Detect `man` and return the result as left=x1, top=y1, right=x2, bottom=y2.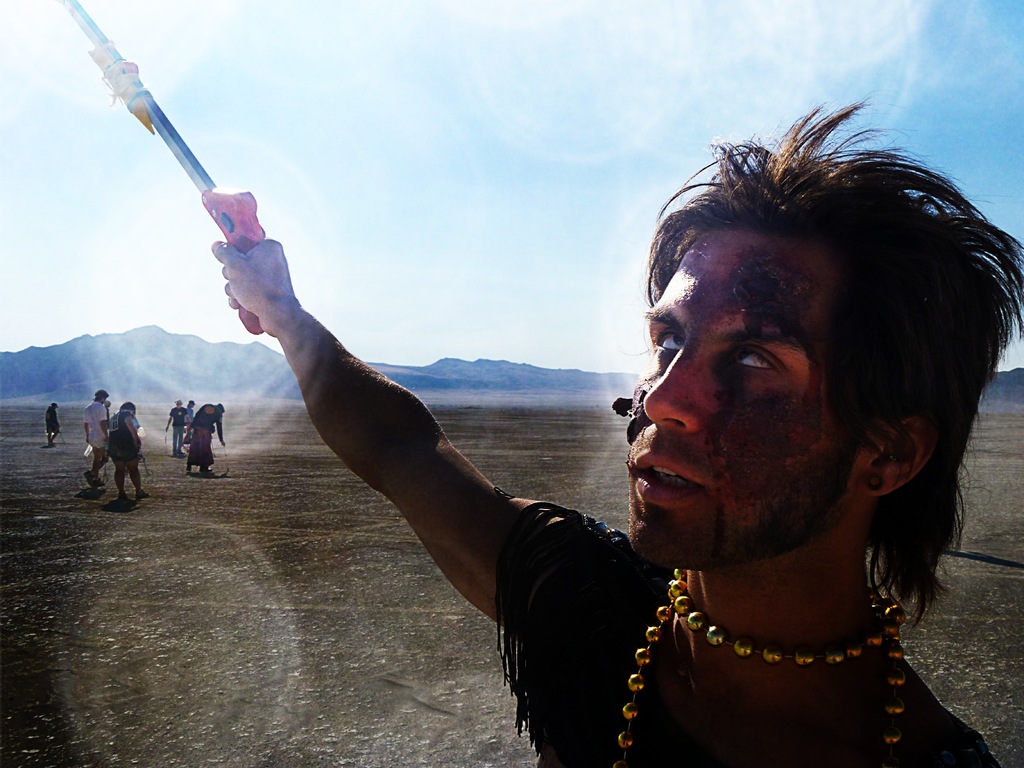
left=159, top=401, right=191, bottom=459.
